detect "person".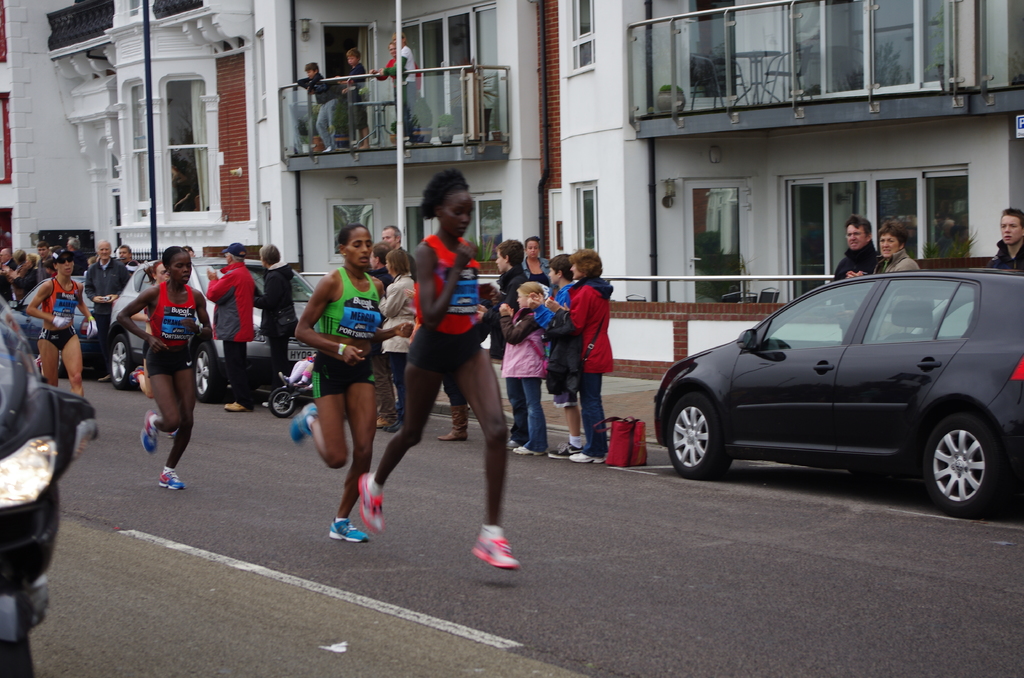
Detected at crop(875, 220, 925, 344).
